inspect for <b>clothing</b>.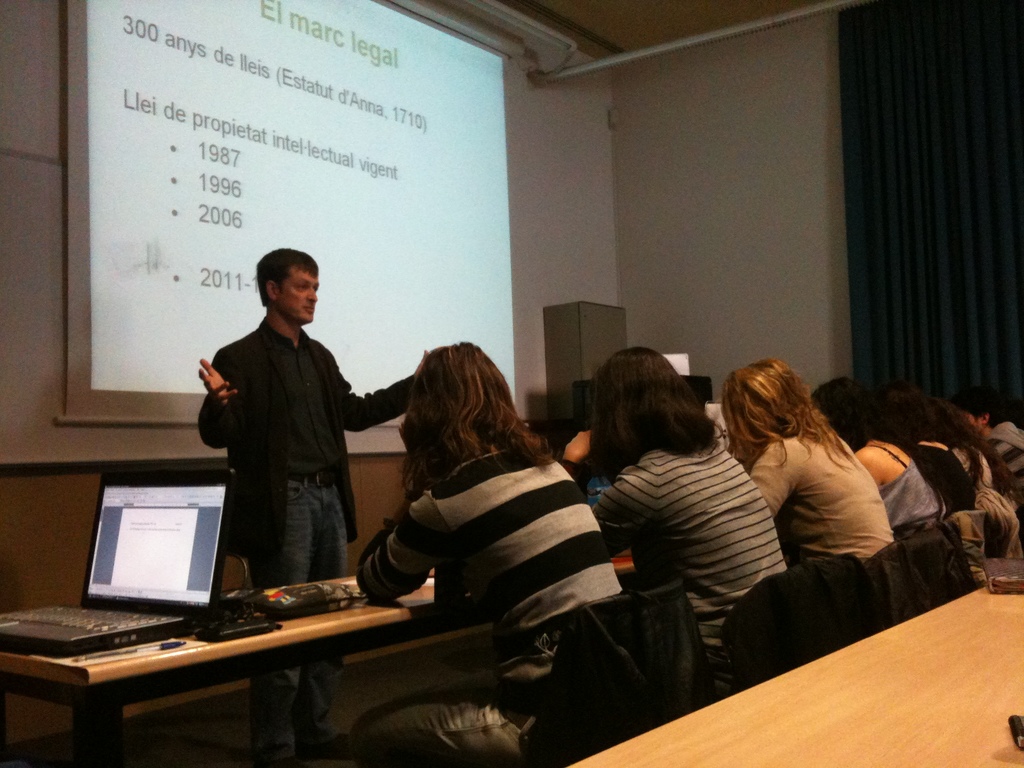
Inspection: {"left": 597, "top": 428, "right": 789, "bottom": 695}.
